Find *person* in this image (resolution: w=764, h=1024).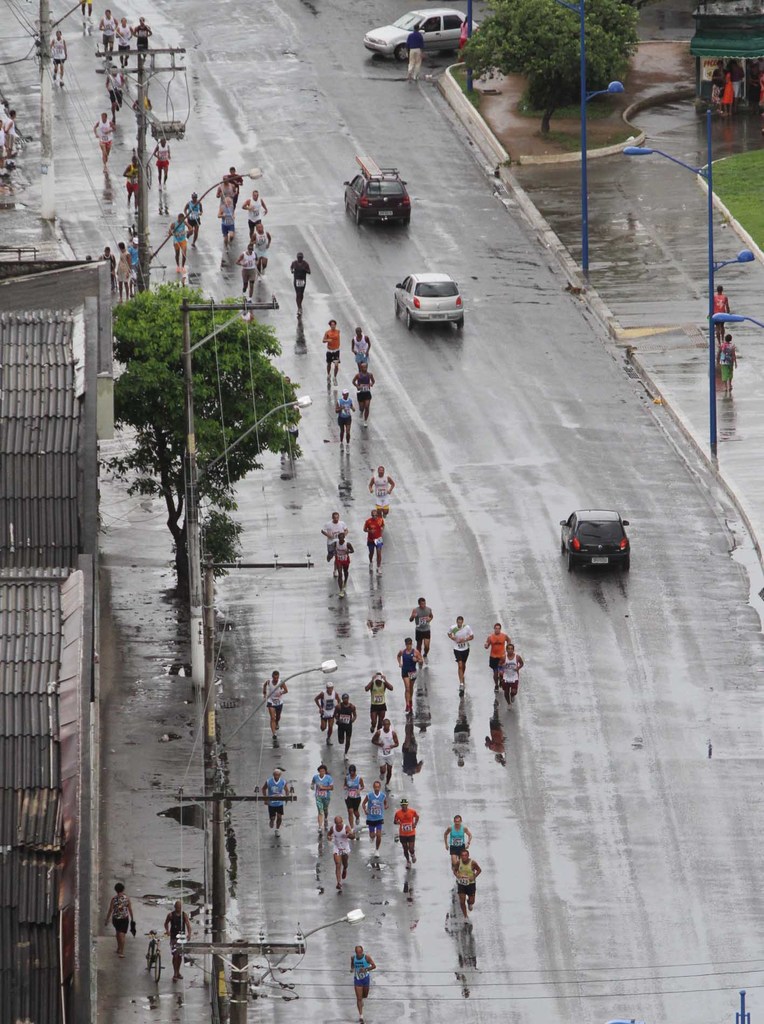
bbox=[99, 877, 139, 958].
